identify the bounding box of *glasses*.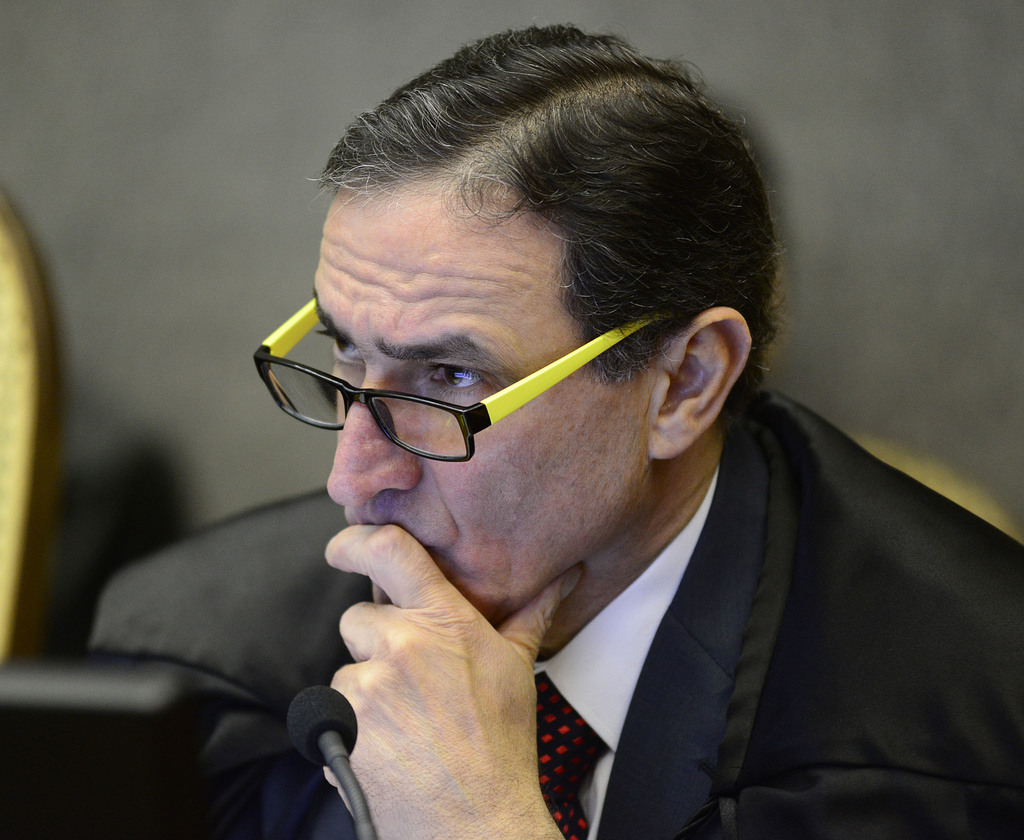
252, 296, 675, 462.
